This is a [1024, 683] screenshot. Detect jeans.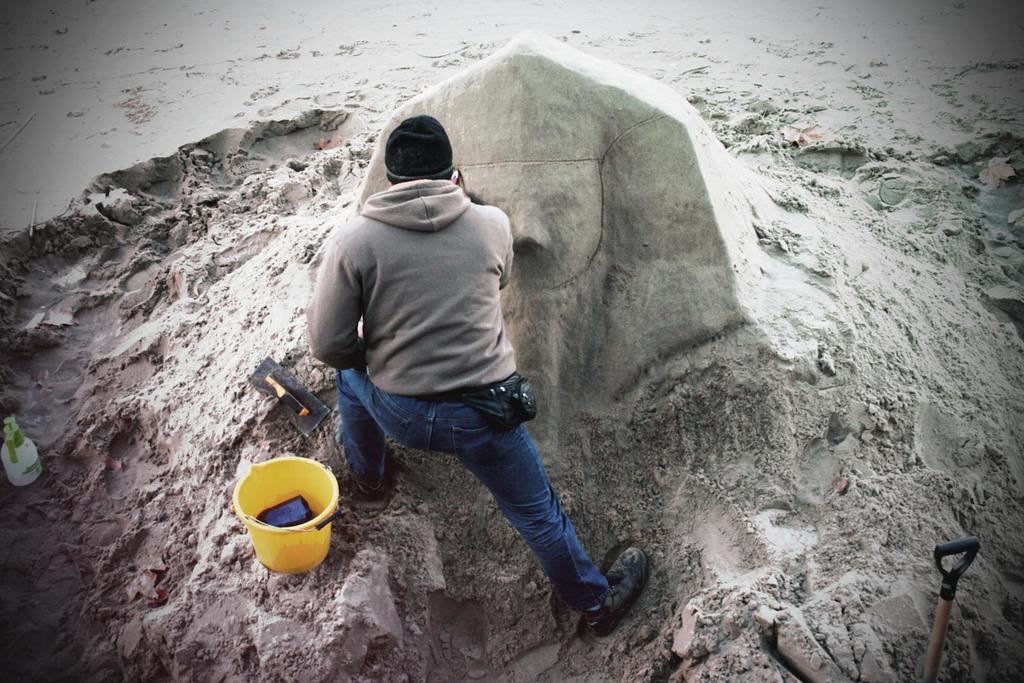
353 373 623 620.
